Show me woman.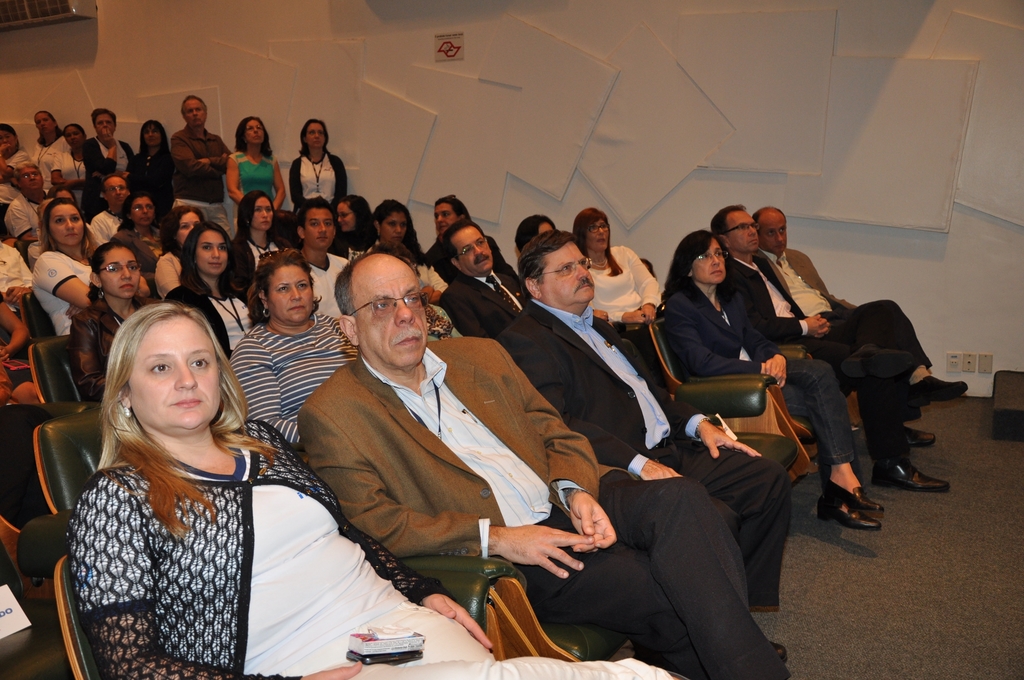
woman is here: (x1=428, y1=198, x2=518, y2=264).
